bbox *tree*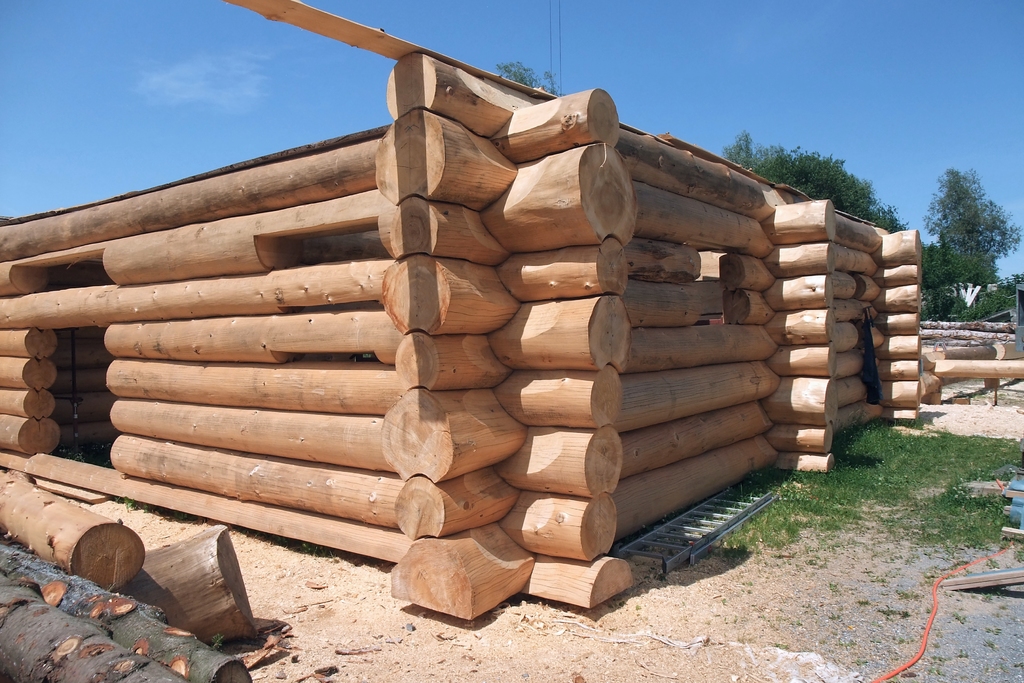
x1=918 y1=161 x2=1023 y2=289
